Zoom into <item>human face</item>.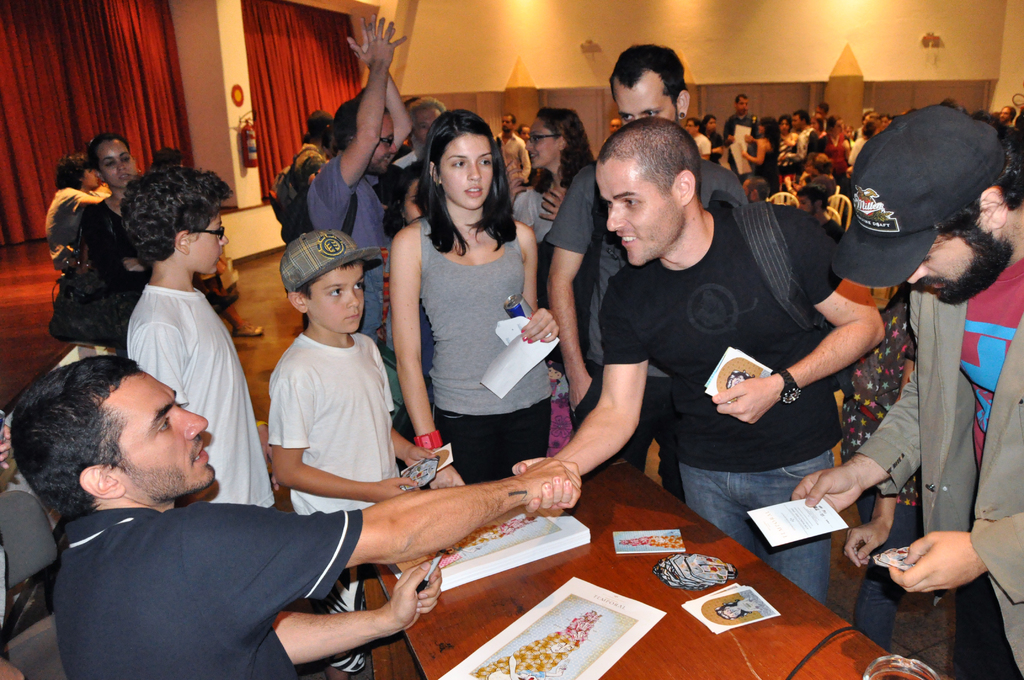
Zoom target: 441,129,493,211.
